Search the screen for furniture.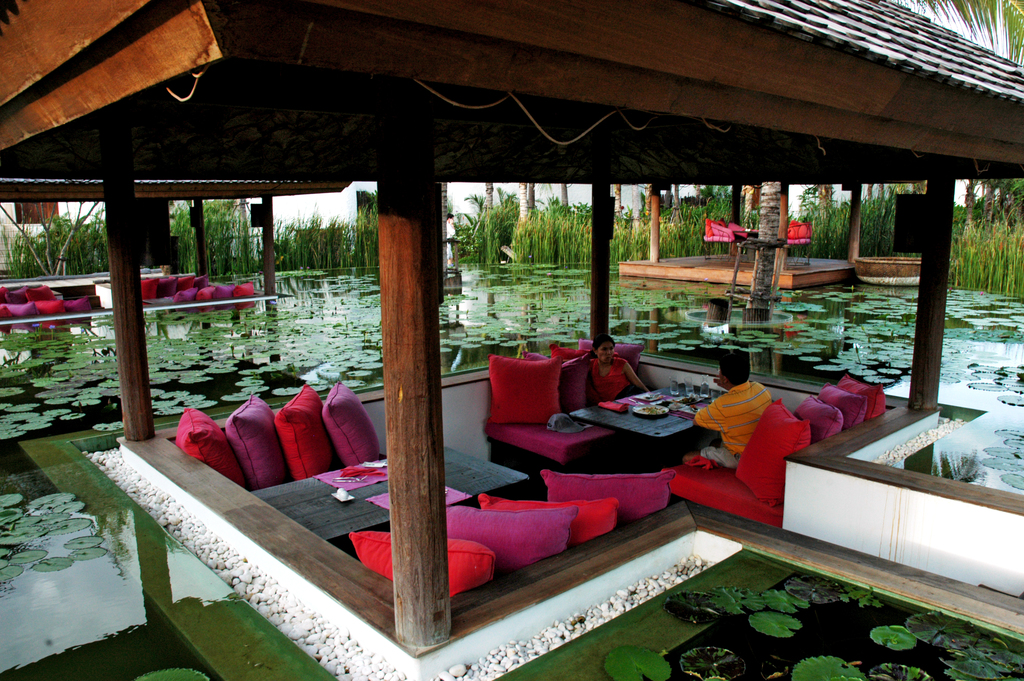
Found at {"x1": 479, "y1": 411, "x2": 625, "y2": 465}.
